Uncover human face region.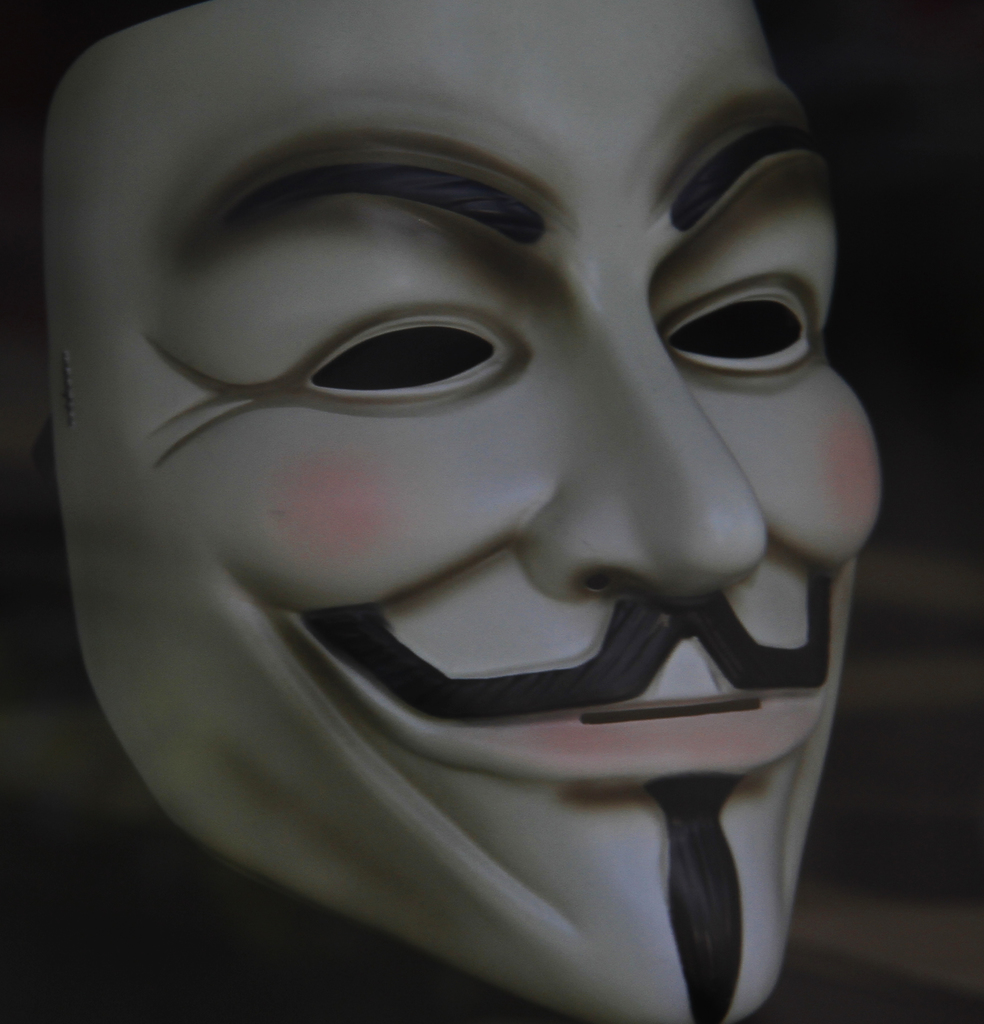
Uncovered: [left=45, top=8, right=885, bottom=1023].
